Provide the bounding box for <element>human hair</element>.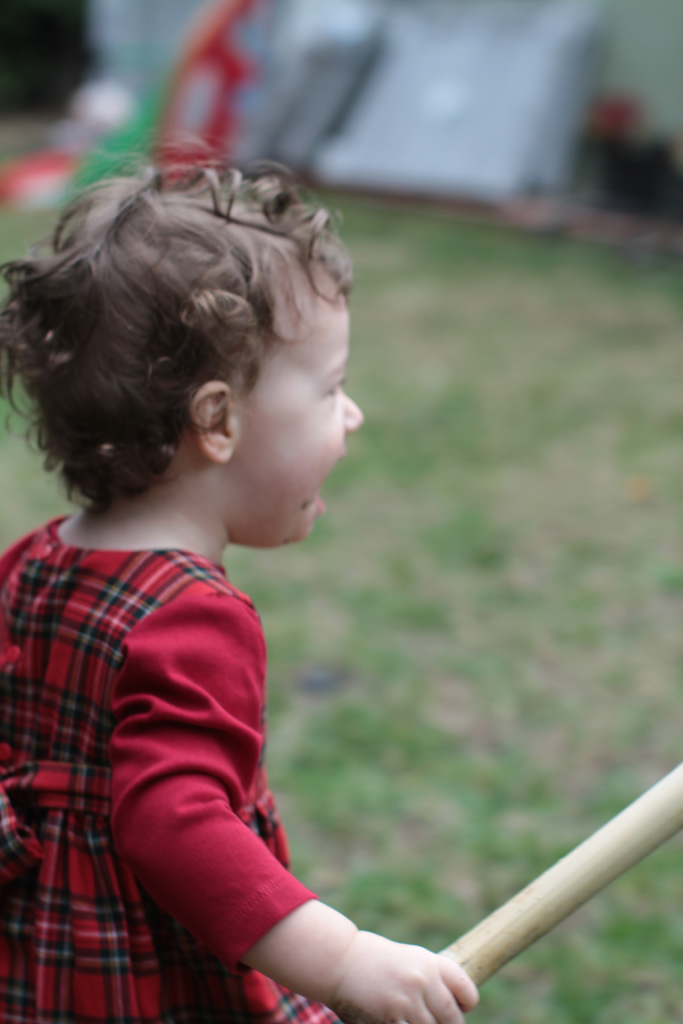
24,134,360,559.
